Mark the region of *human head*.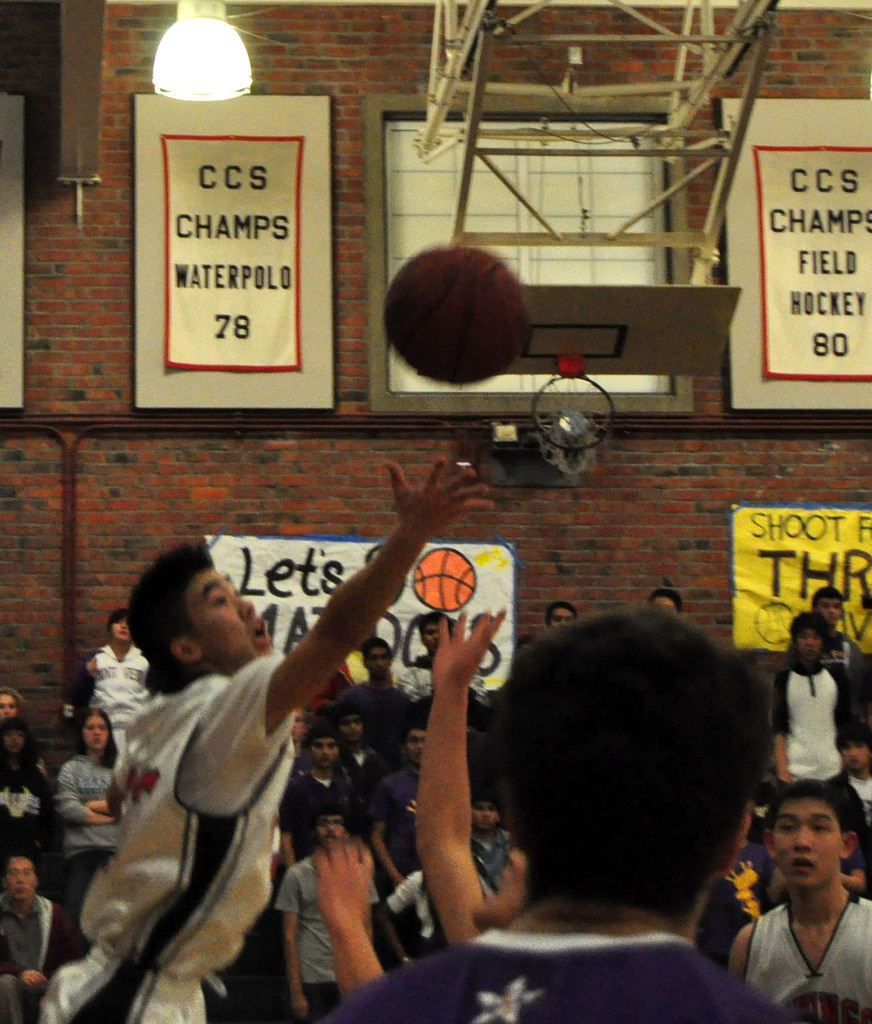
Region: <bbox>0, 847, 40, 905</bbox>.
